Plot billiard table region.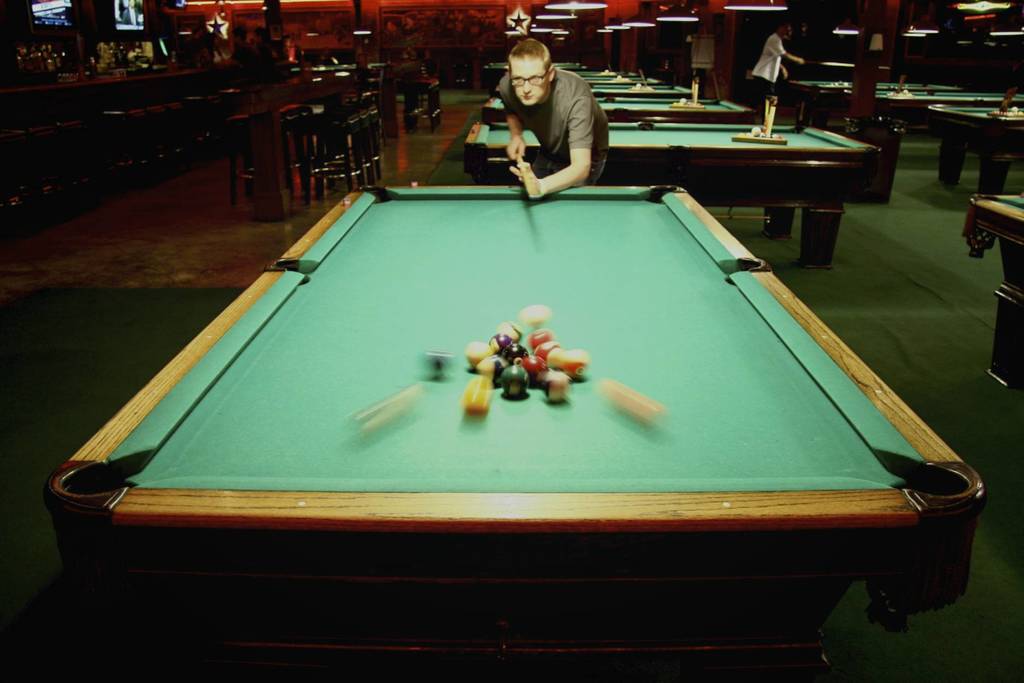
Plotted at crop(960, 193, 1023, 395).
